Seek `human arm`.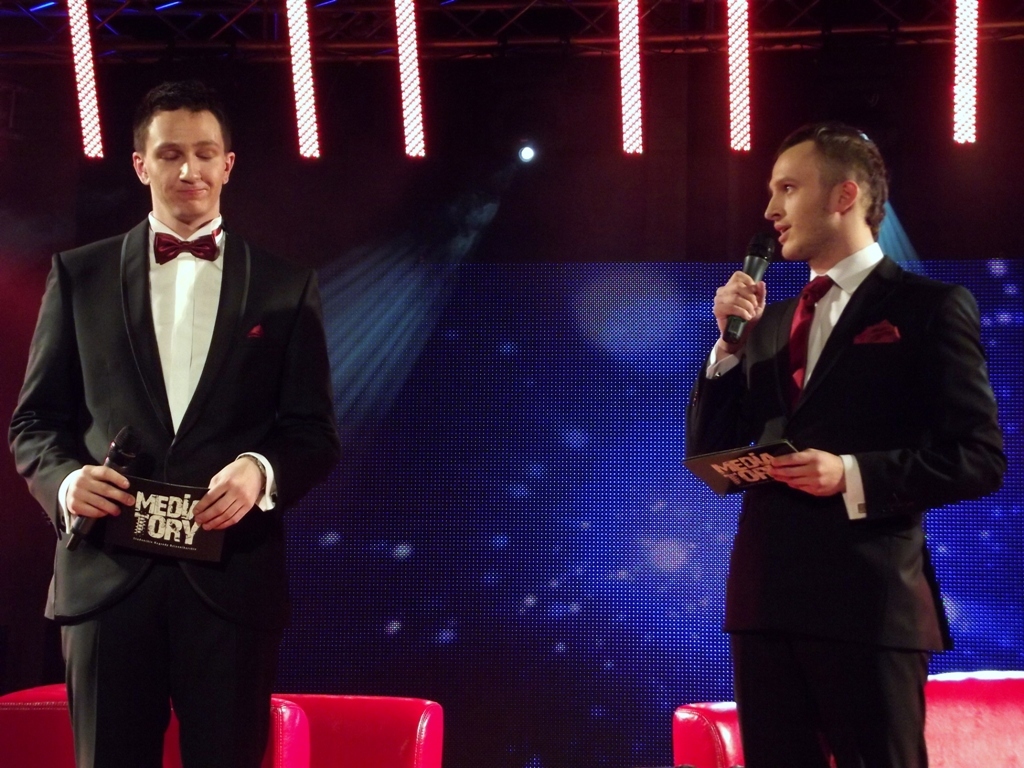
673, 265, 798, 459.
